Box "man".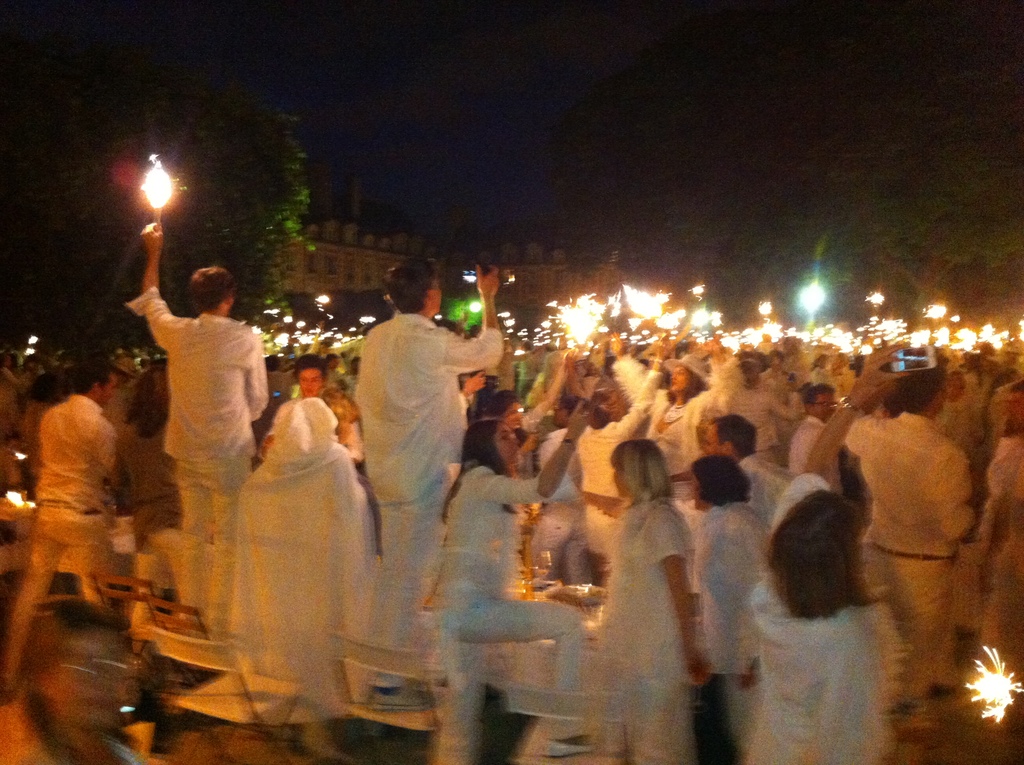
box(0, 362, 131, 703).
